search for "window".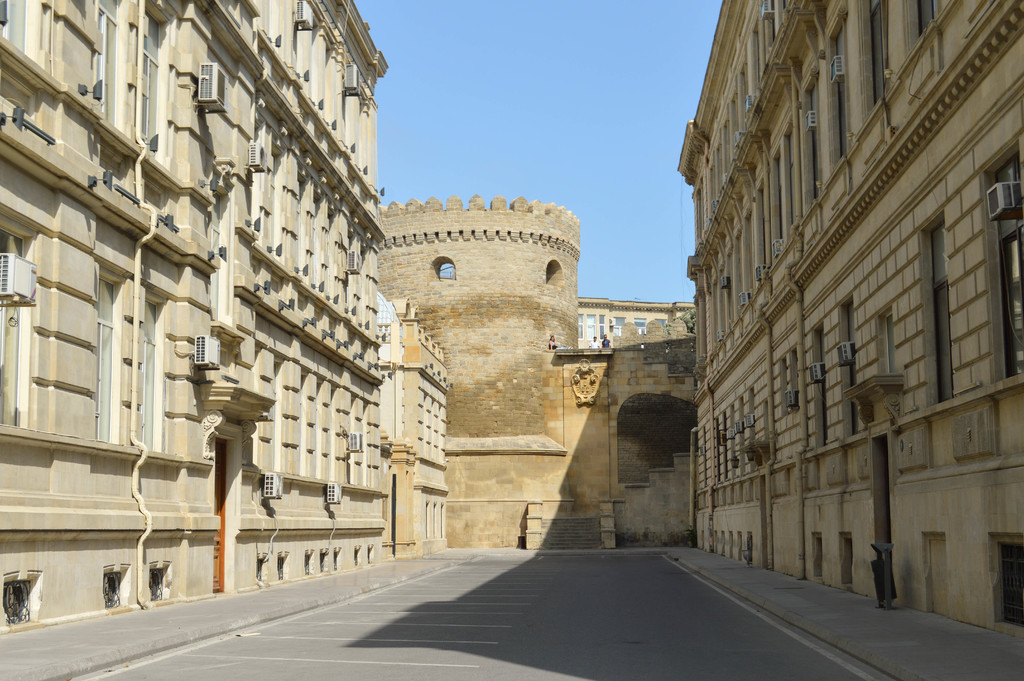
Found at <bbox>874, 0, 900, 104</bbox>.
